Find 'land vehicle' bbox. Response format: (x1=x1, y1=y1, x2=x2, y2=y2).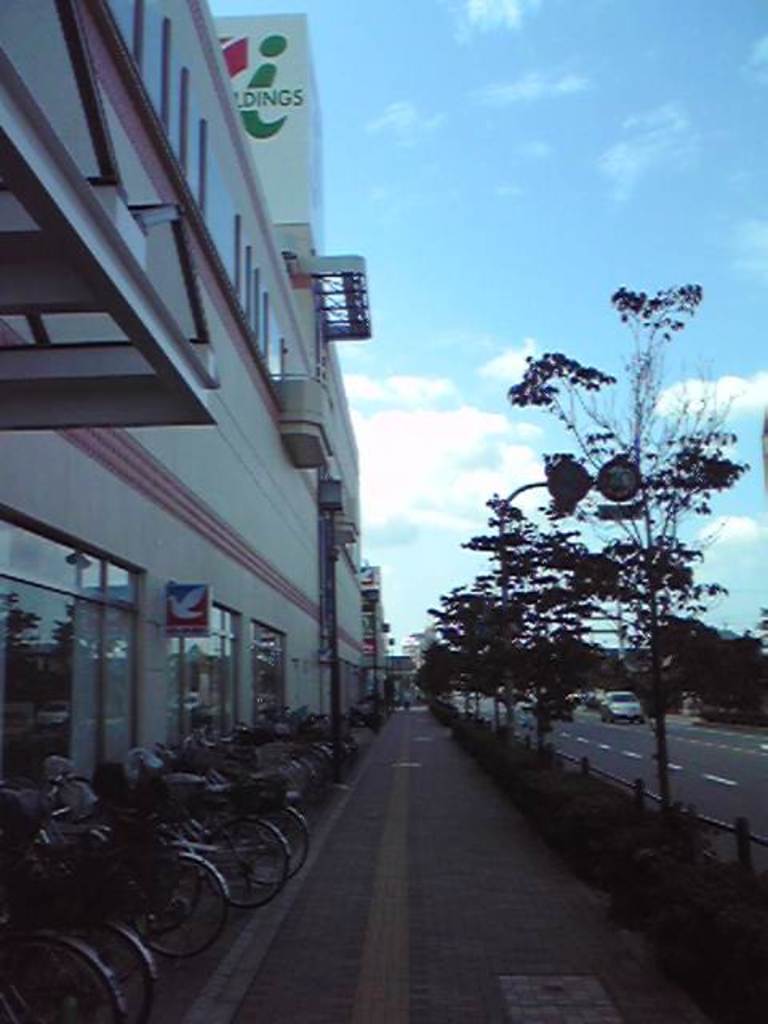
(x1=603, y1=688, x2=643, y2=722).
